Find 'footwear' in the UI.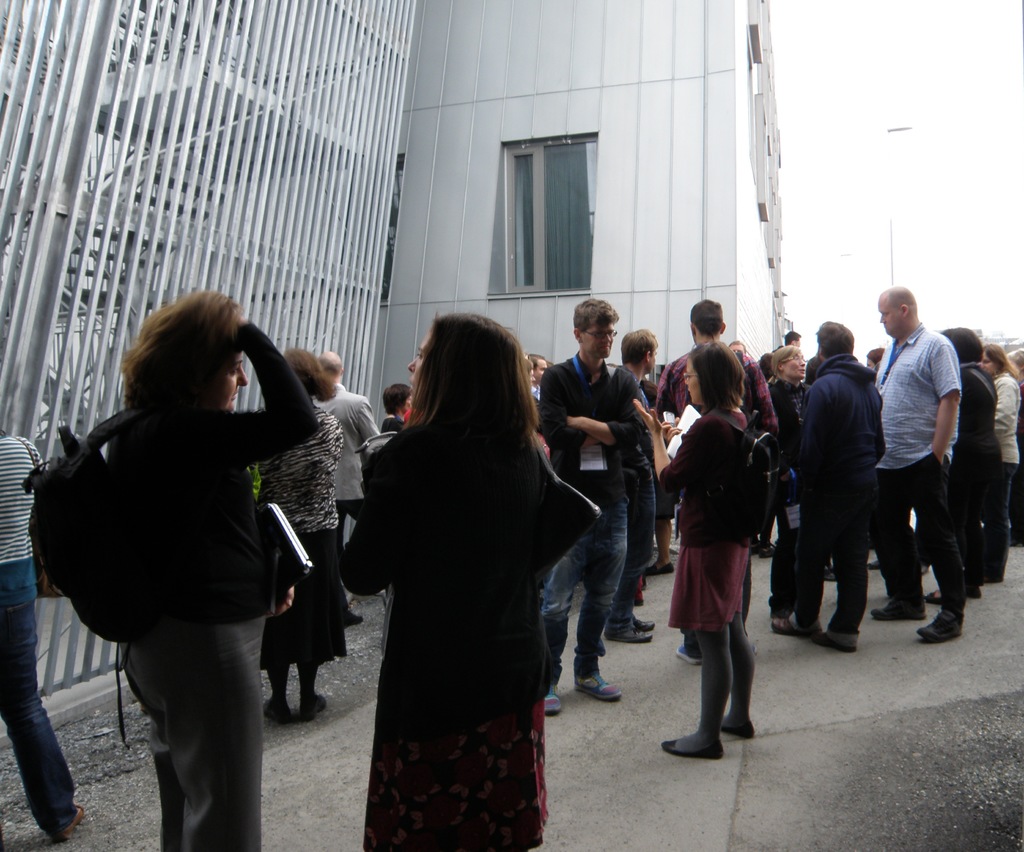
UI element at crop(828, 560, 839, 584).
